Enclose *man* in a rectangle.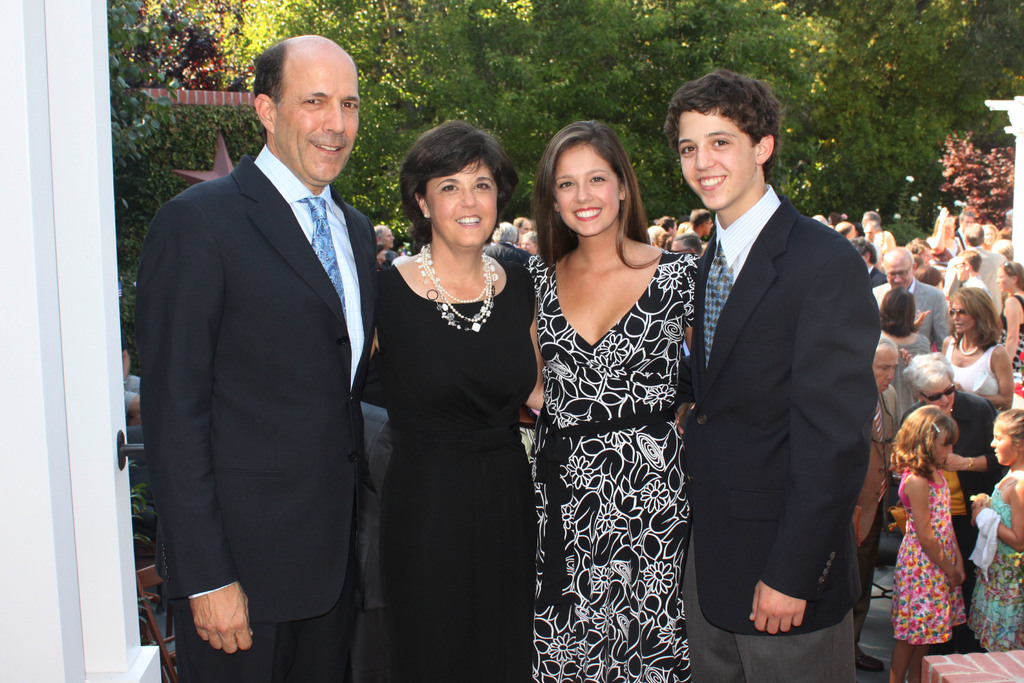
<box>954,251,992,300</box>.
